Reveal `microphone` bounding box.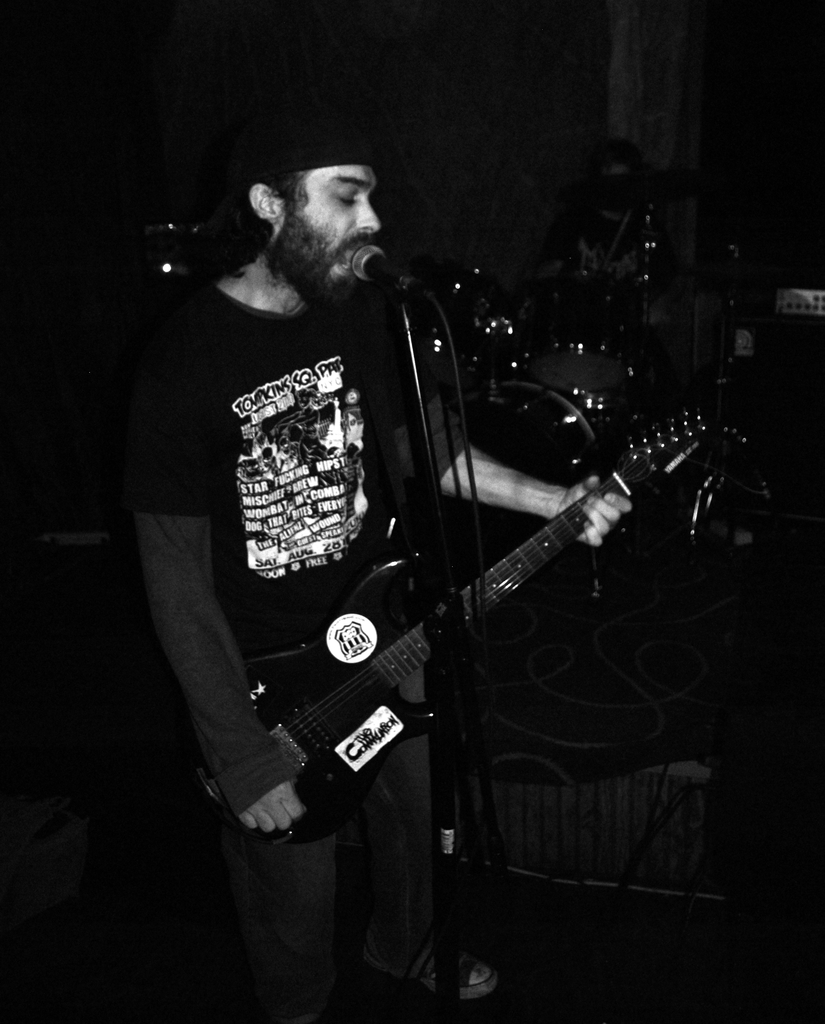
Revealed: Rect(370, 241, 460, 327).
